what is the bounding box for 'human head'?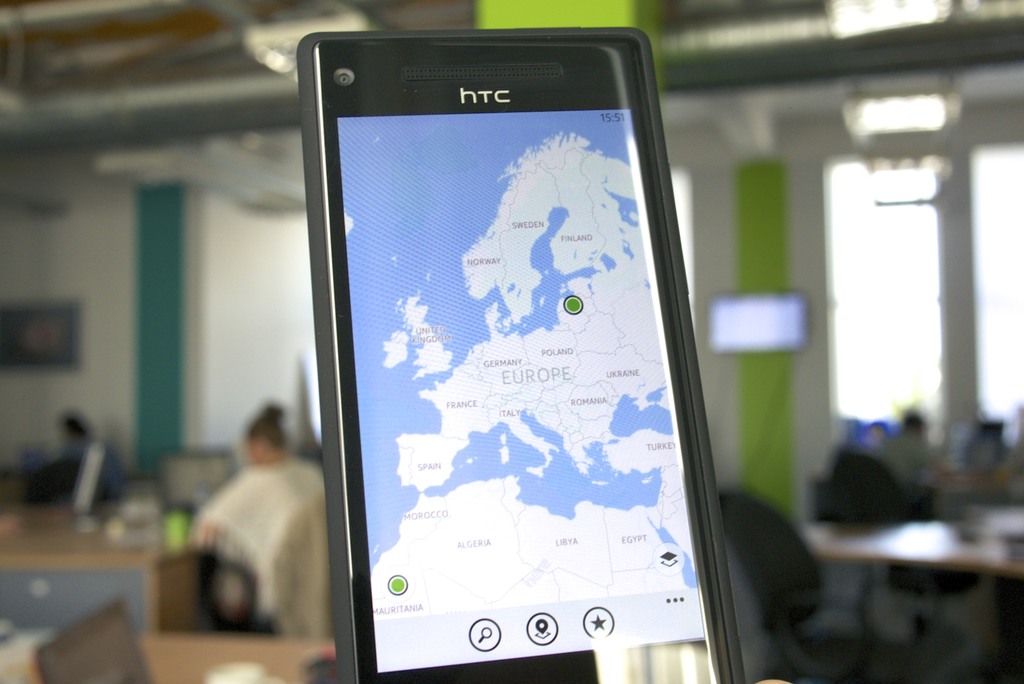
detection(241, 410, 286, 465).
